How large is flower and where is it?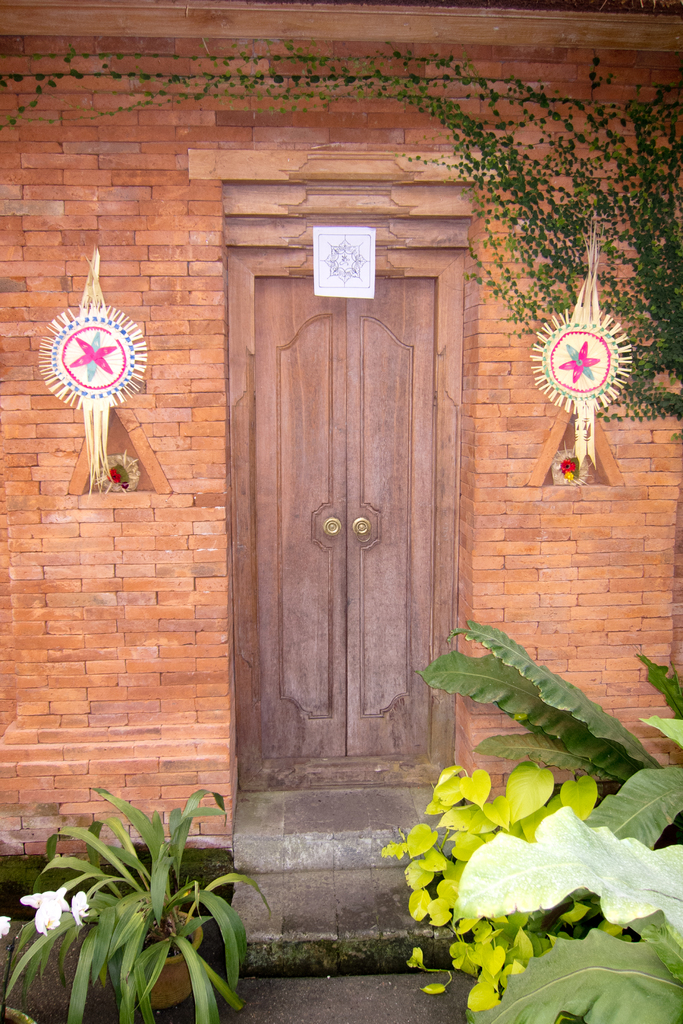
Bounding box: <region>70, 890, 91, 923</region>.
